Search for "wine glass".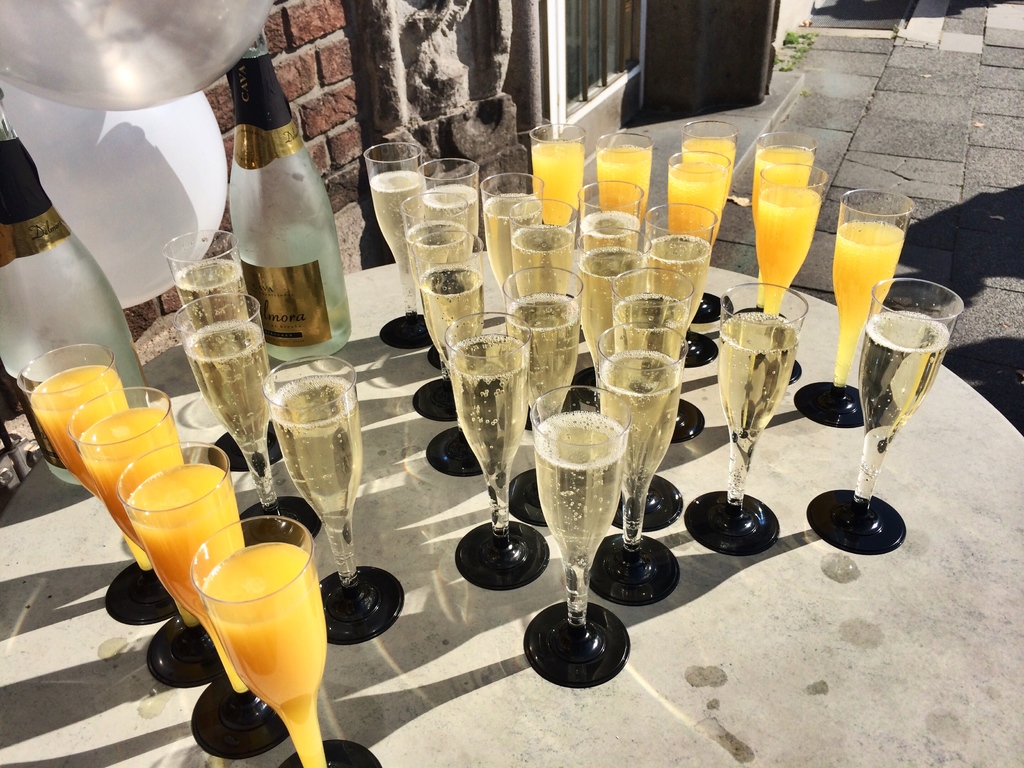
Found at BBox(684, 284, 809, 555).
